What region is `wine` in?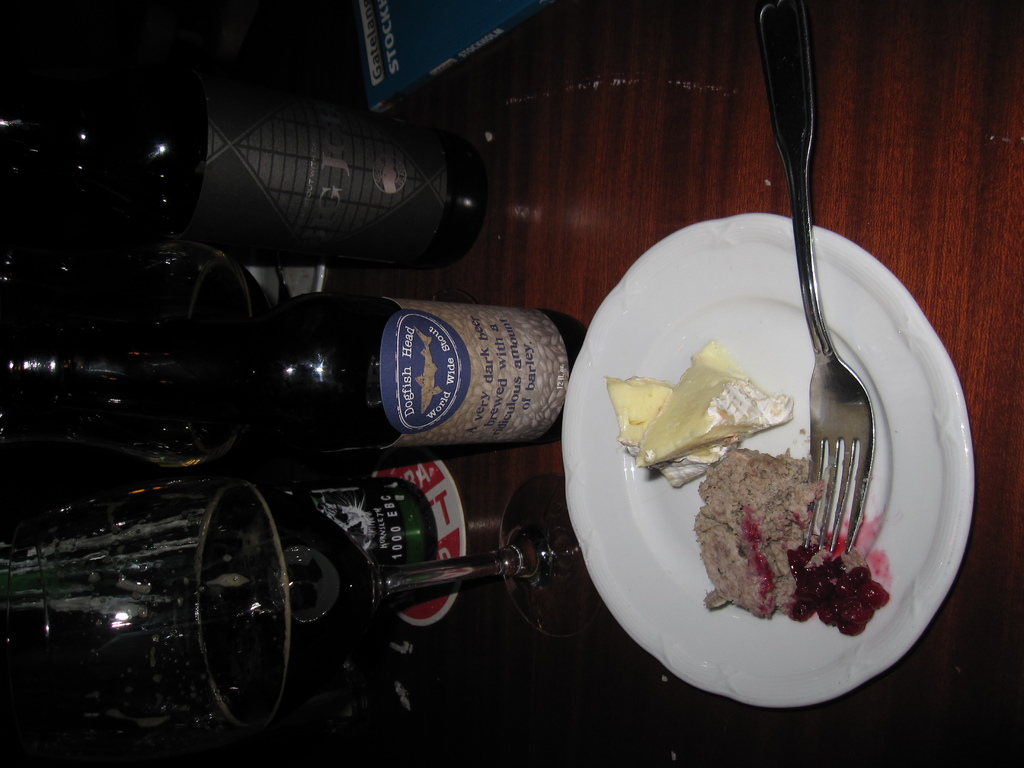
locate(156, 301, 557, 474).
